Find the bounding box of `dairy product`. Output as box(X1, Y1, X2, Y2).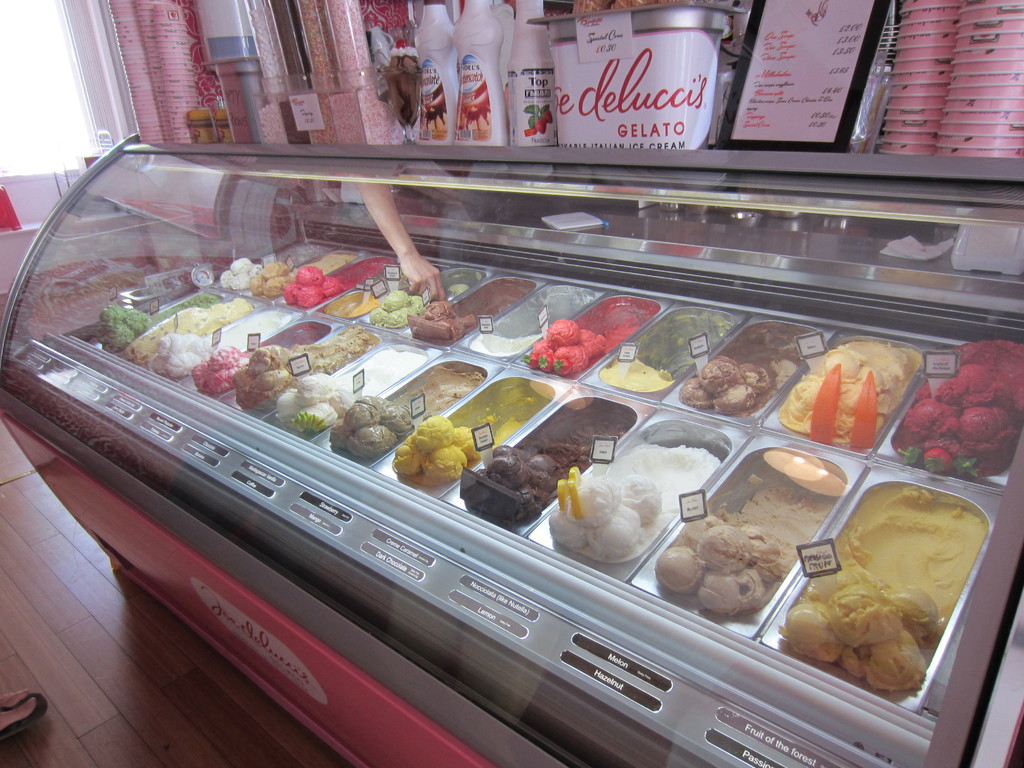
box(156, 319, 281, 376).
